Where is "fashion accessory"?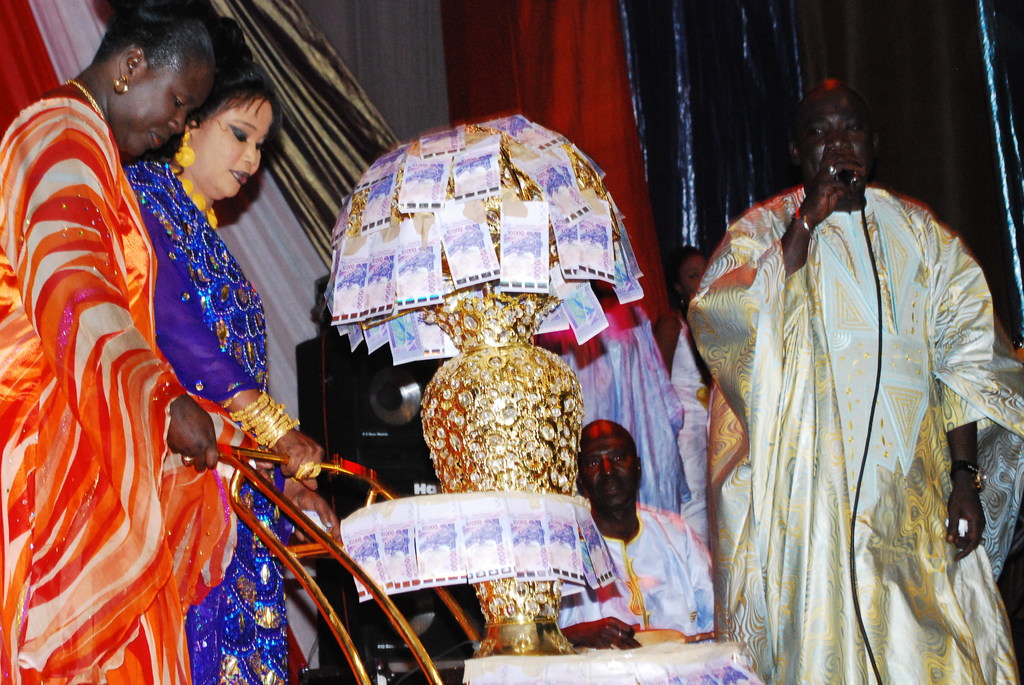
(614, 628, 622, 640).
